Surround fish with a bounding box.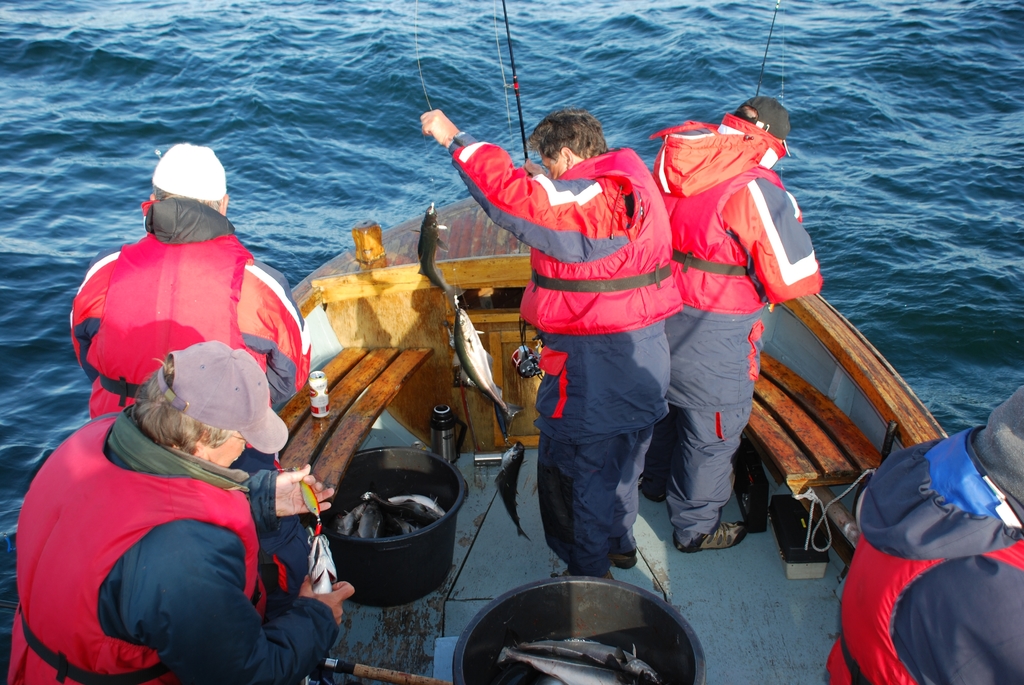
rect(416, 200, 465, 305).
